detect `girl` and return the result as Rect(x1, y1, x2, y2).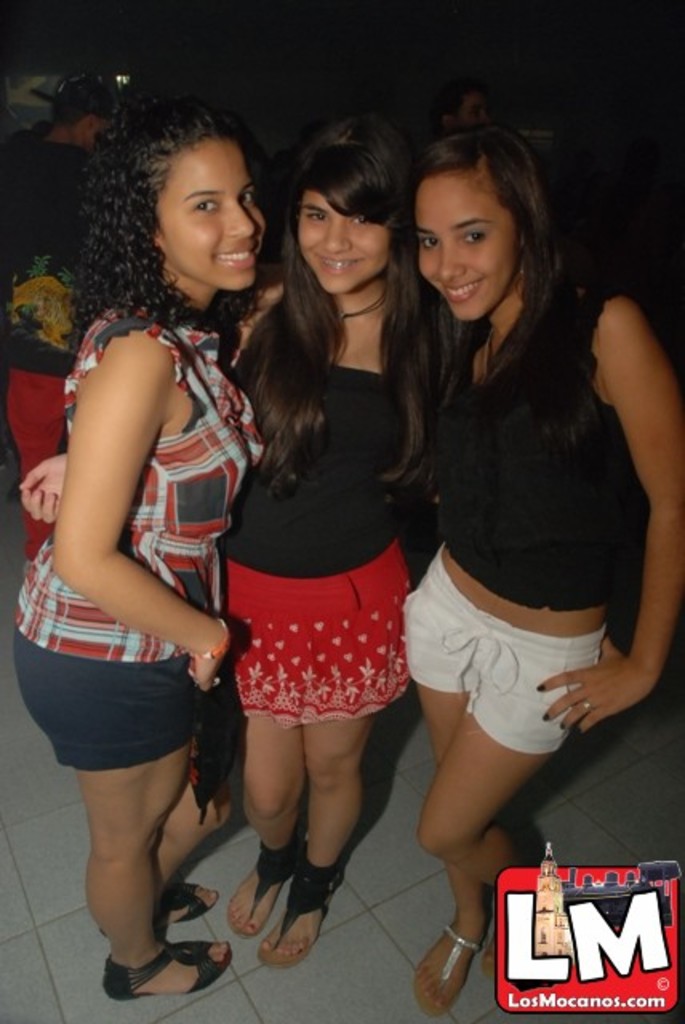
Rect(16, 110, 437, 976).
